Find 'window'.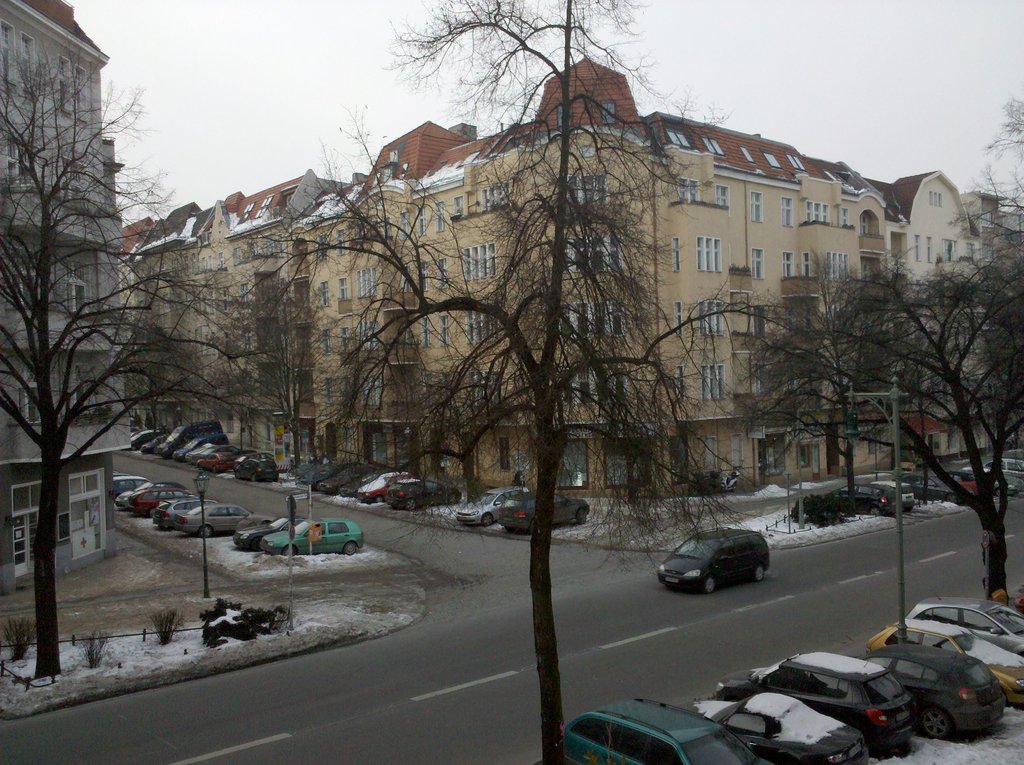
(182, 327, 219, 357).
